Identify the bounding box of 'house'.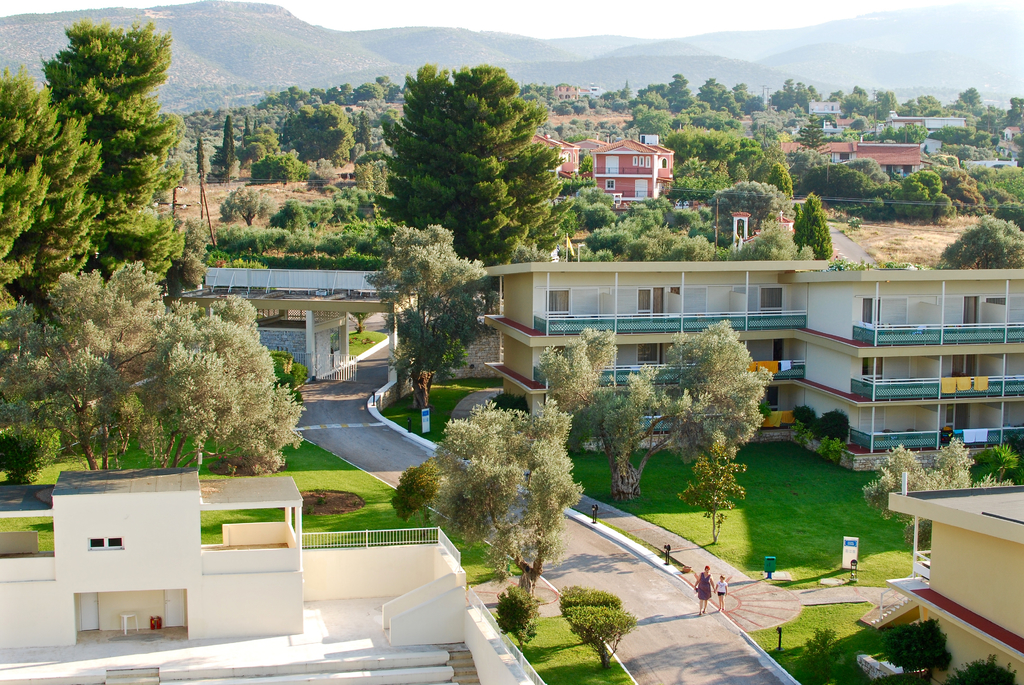
(0,468,301,649).
